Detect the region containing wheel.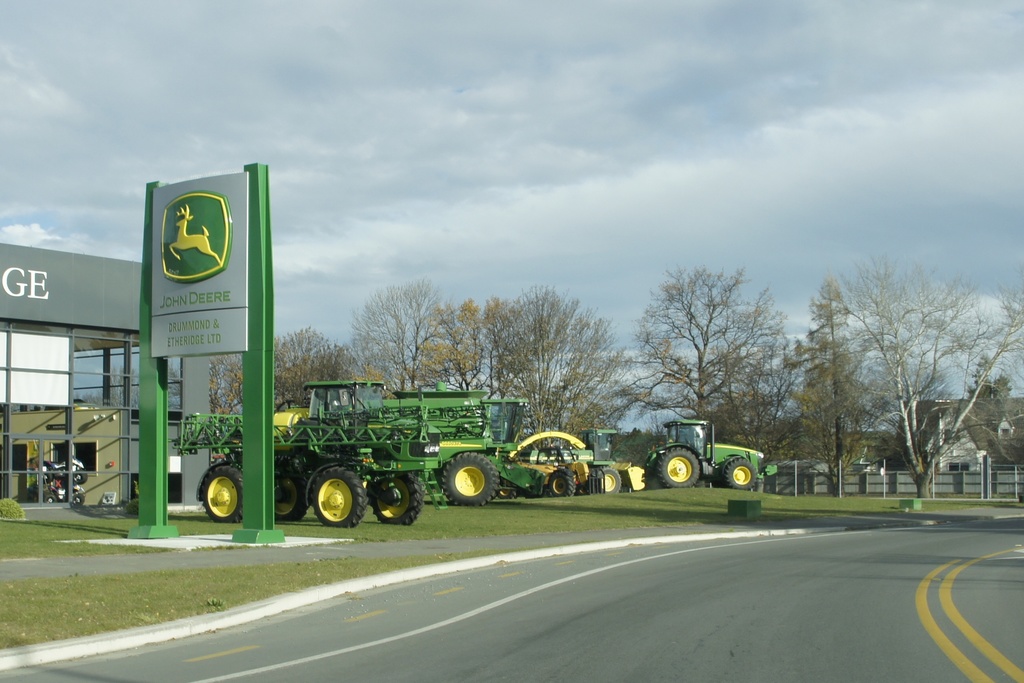
274 482 309 522.
